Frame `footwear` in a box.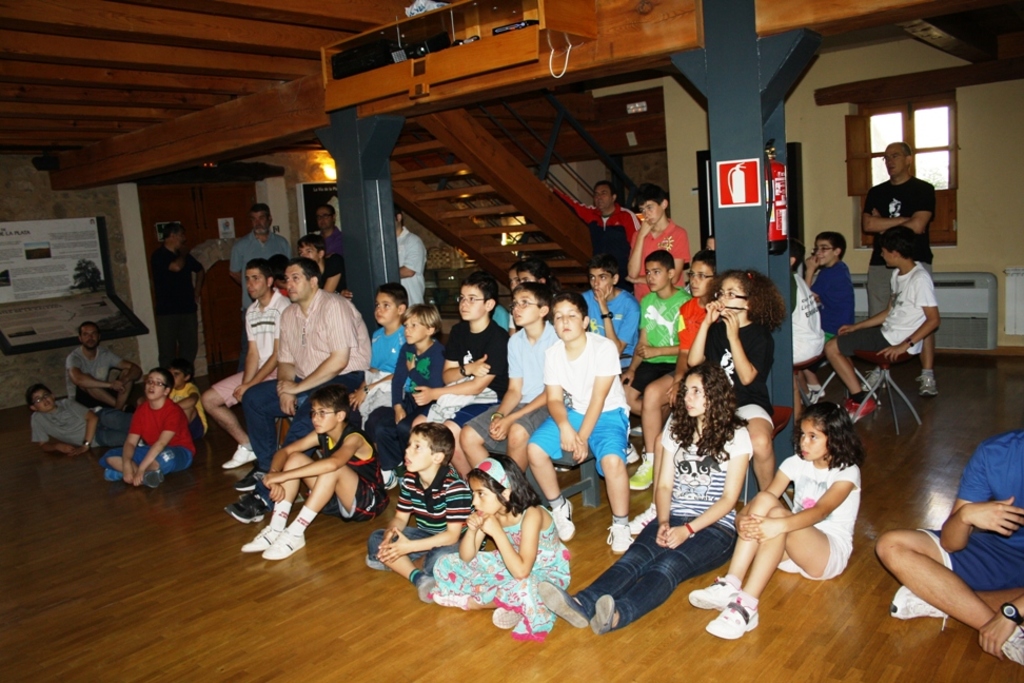
pyautogui.locateOnScreen(547, 500, 575, 543).
